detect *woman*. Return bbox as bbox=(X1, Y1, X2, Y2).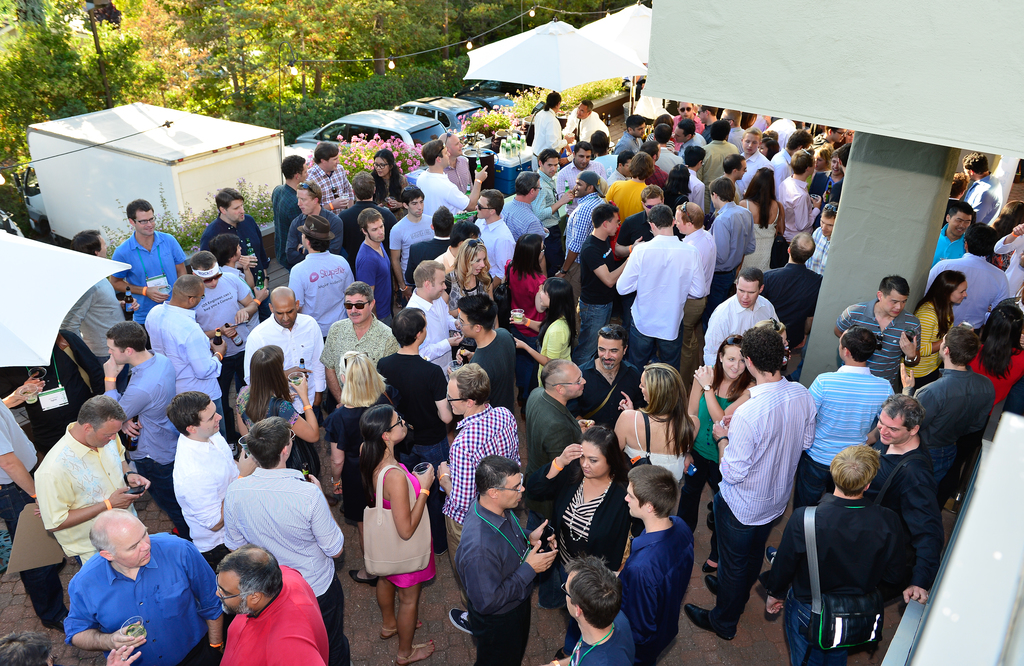
bbox=(321, 347, 404, 582).
